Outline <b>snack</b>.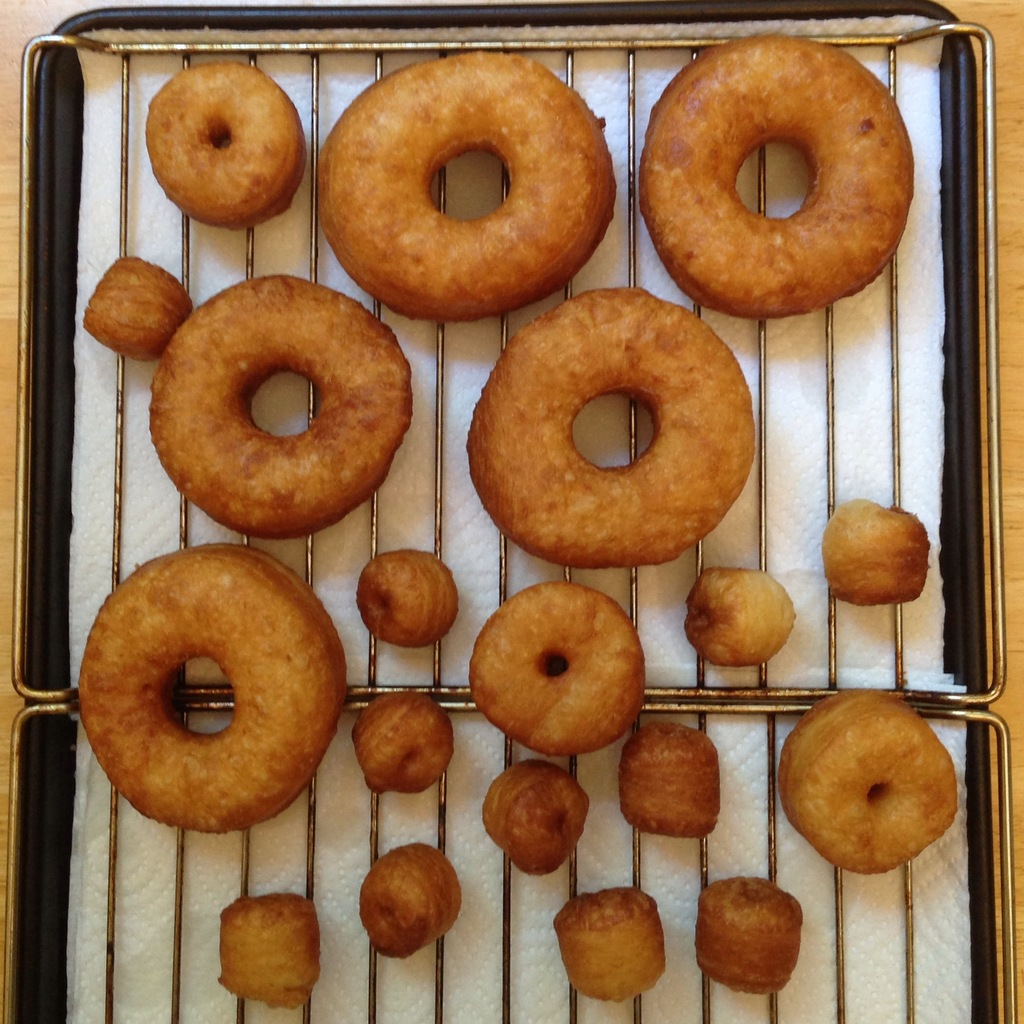
Outline: [614,719,724,843].
